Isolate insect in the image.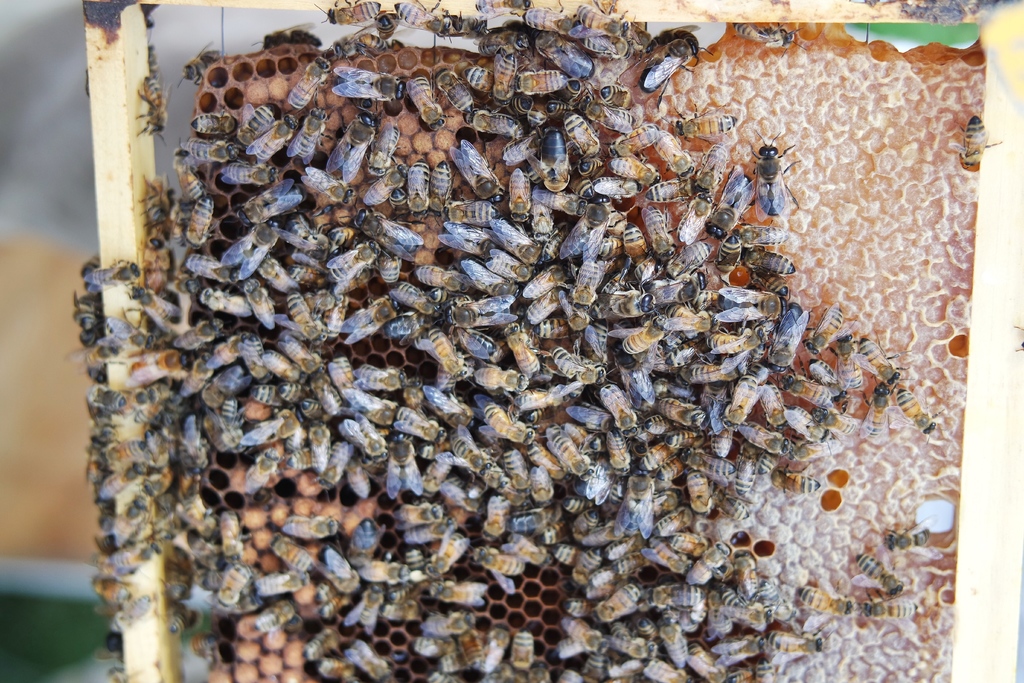
Isolated region: [881, 520, 932, 551].
